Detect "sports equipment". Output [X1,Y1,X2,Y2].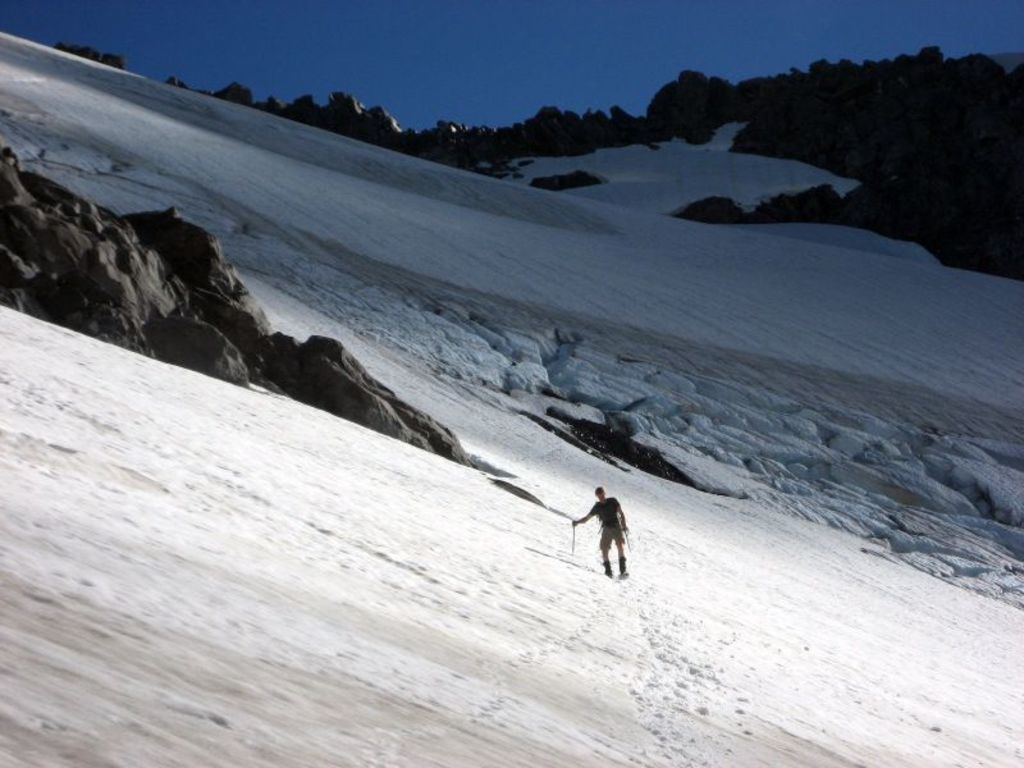
[623,524,640,556].
